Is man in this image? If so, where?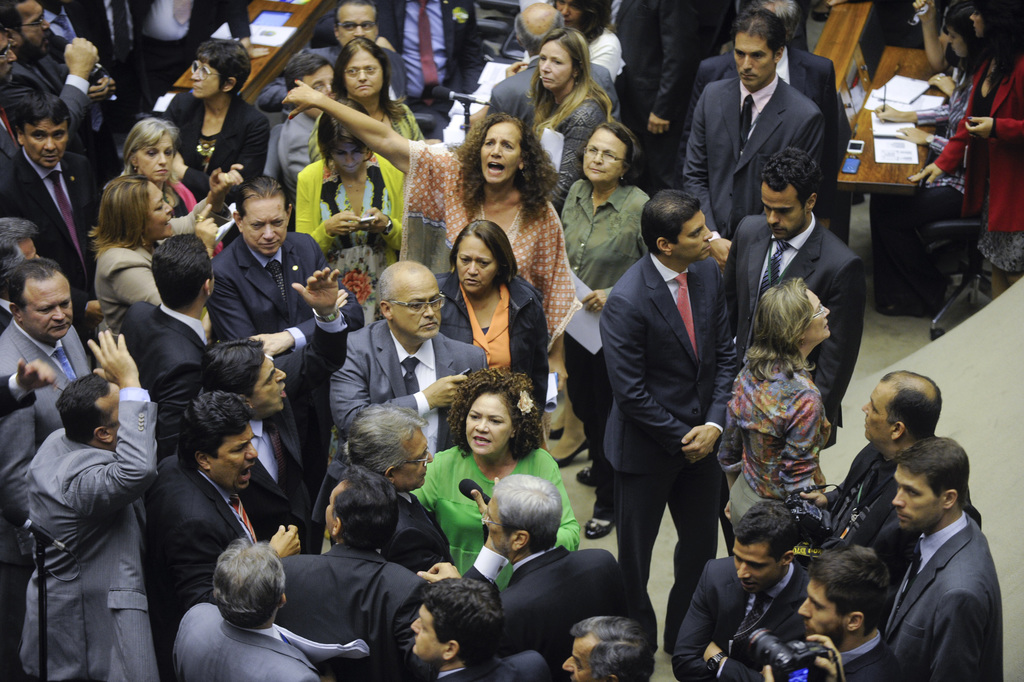
Yes, at <region>596, 186, 737, 649</region>.
